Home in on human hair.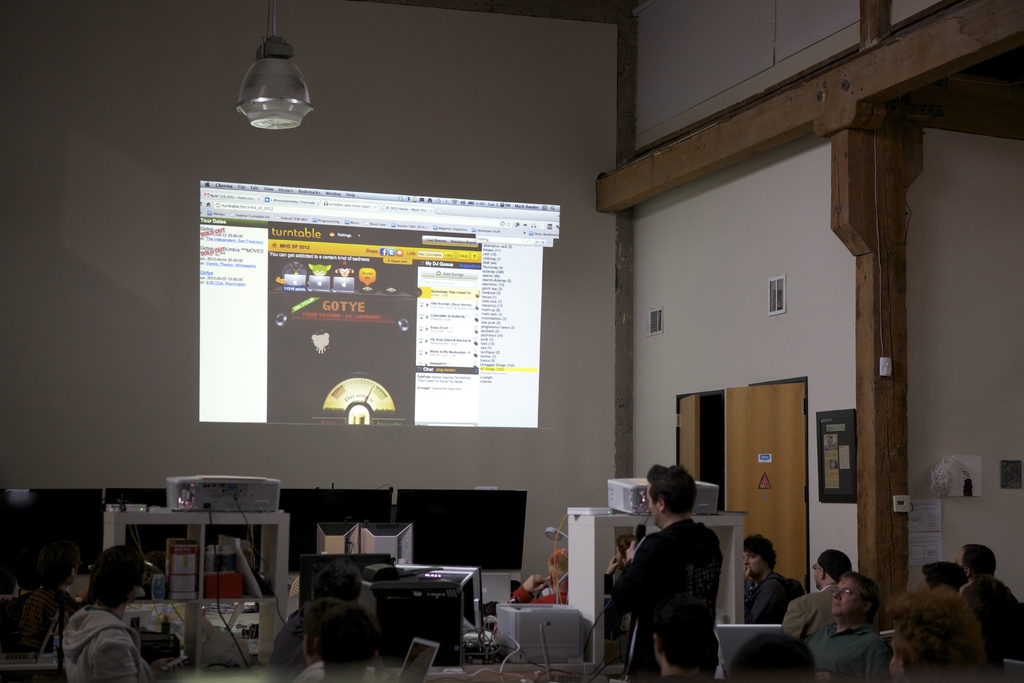
Homed in at <box>908,581,1000,681</box>.
